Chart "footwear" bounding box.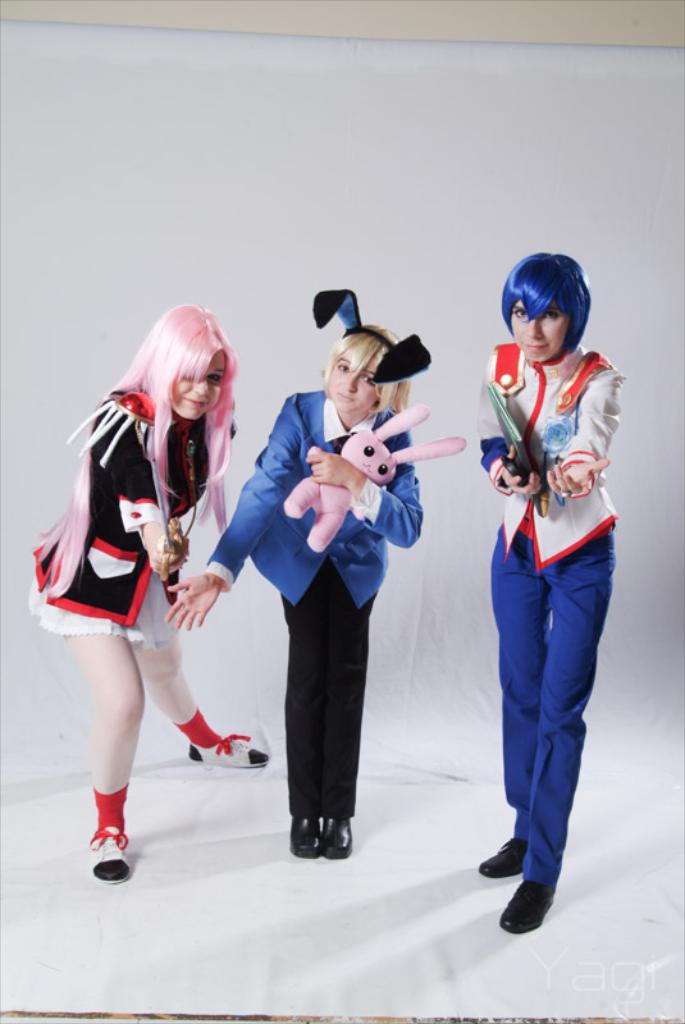
Charted: 184,726,271,773.
